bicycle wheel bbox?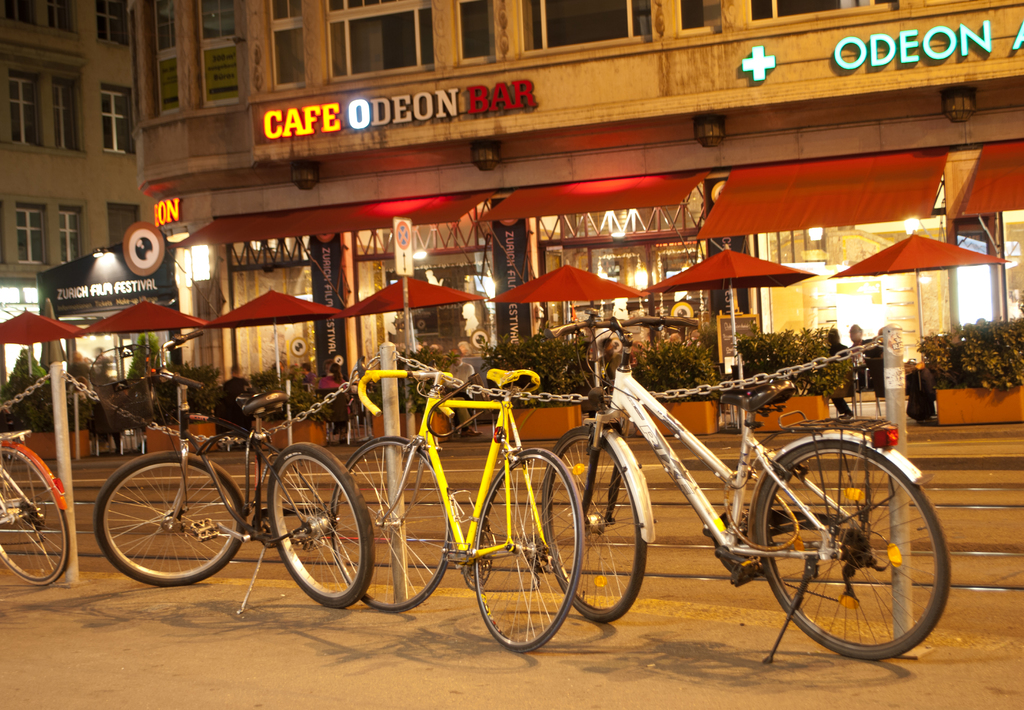
locate(262, 437, 374, 615)
